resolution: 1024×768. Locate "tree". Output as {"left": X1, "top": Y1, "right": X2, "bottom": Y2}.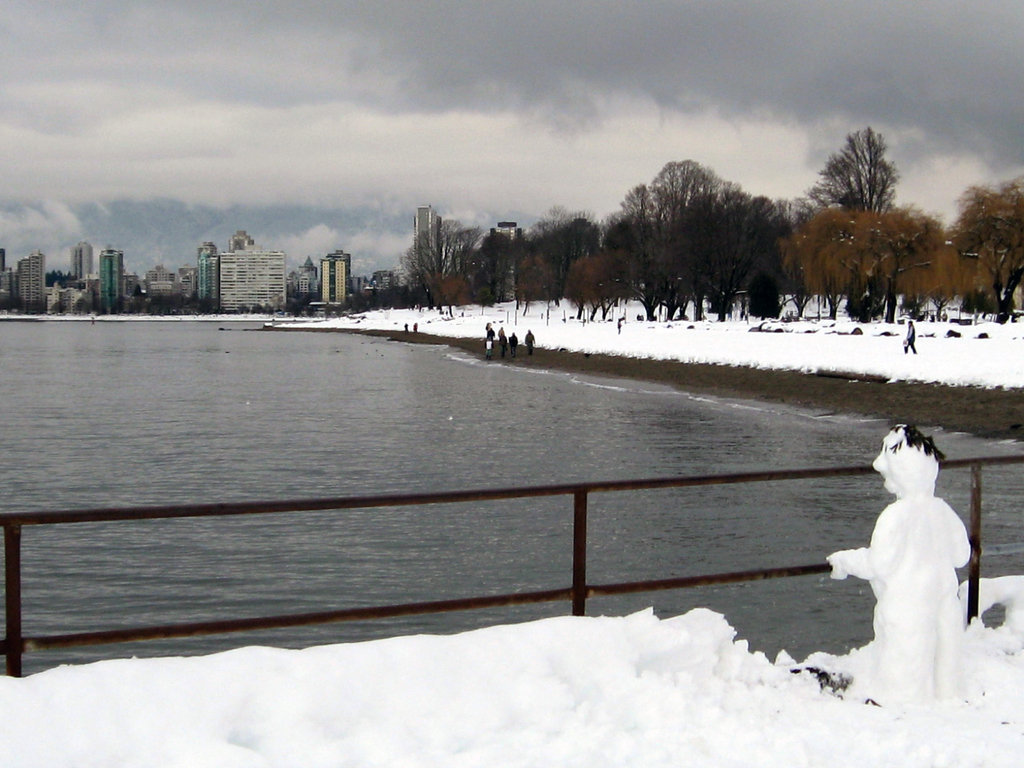
{"left": 611, "top": 156, "right": 801, "bottom": 316}.
